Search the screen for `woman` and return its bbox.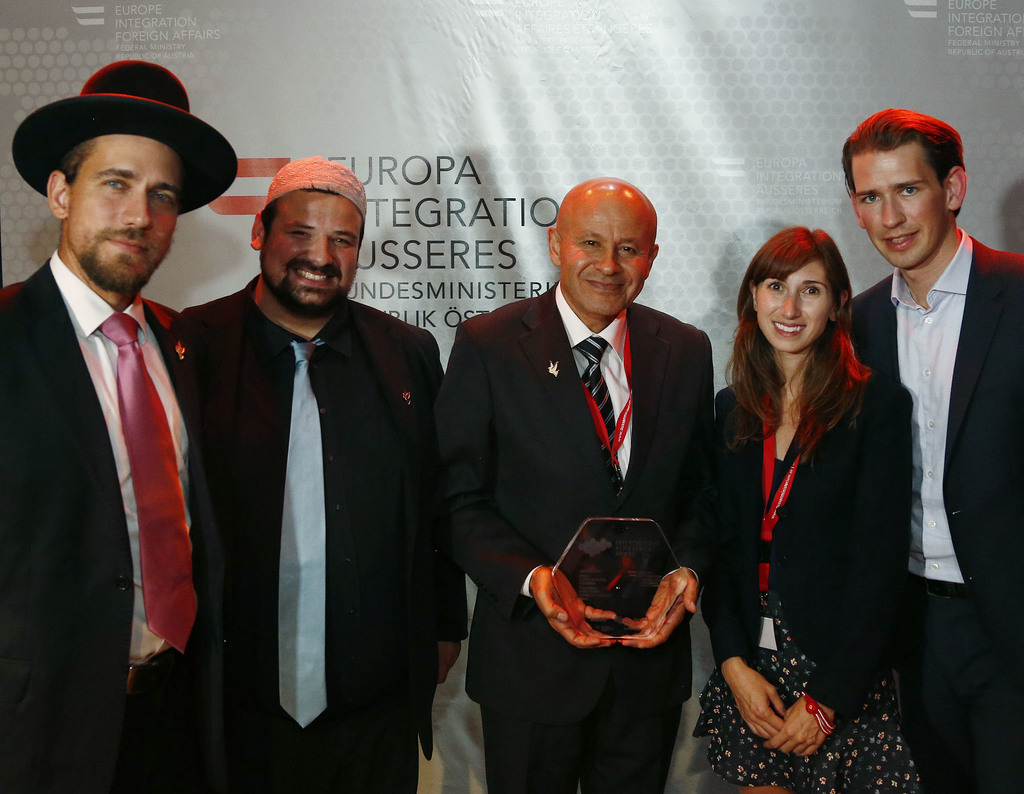
Found: {"x1": 710, "y1": 223, "x2": 921, "y2": 793}.
